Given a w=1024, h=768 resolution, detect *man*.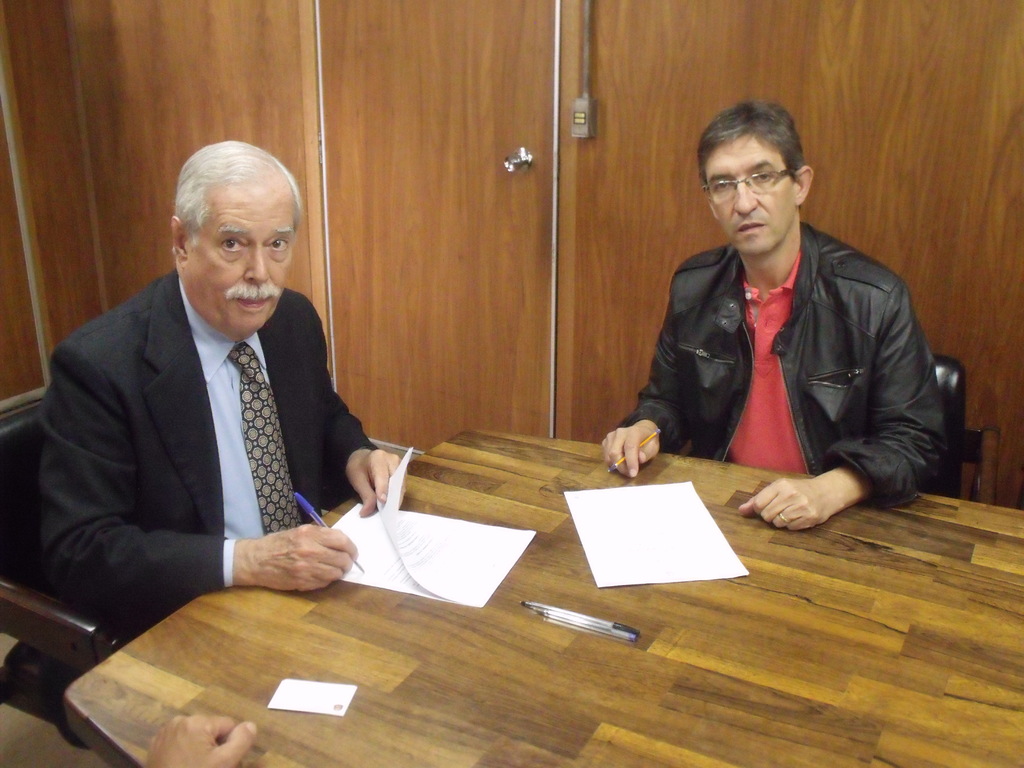
(36,139,406,753).
